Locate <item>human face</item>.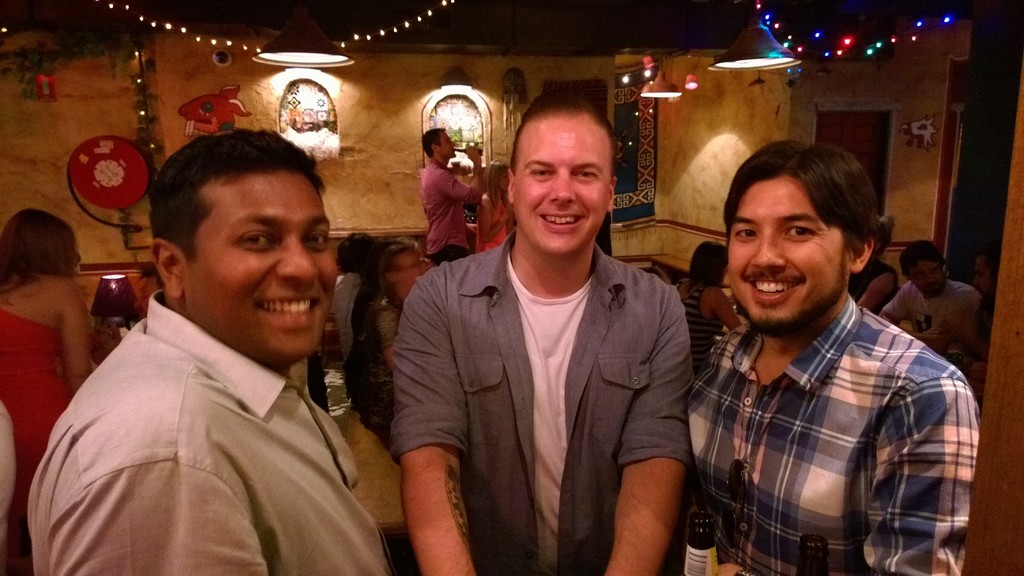
Bounding box: l=915, t=259, r=947, b=297.
